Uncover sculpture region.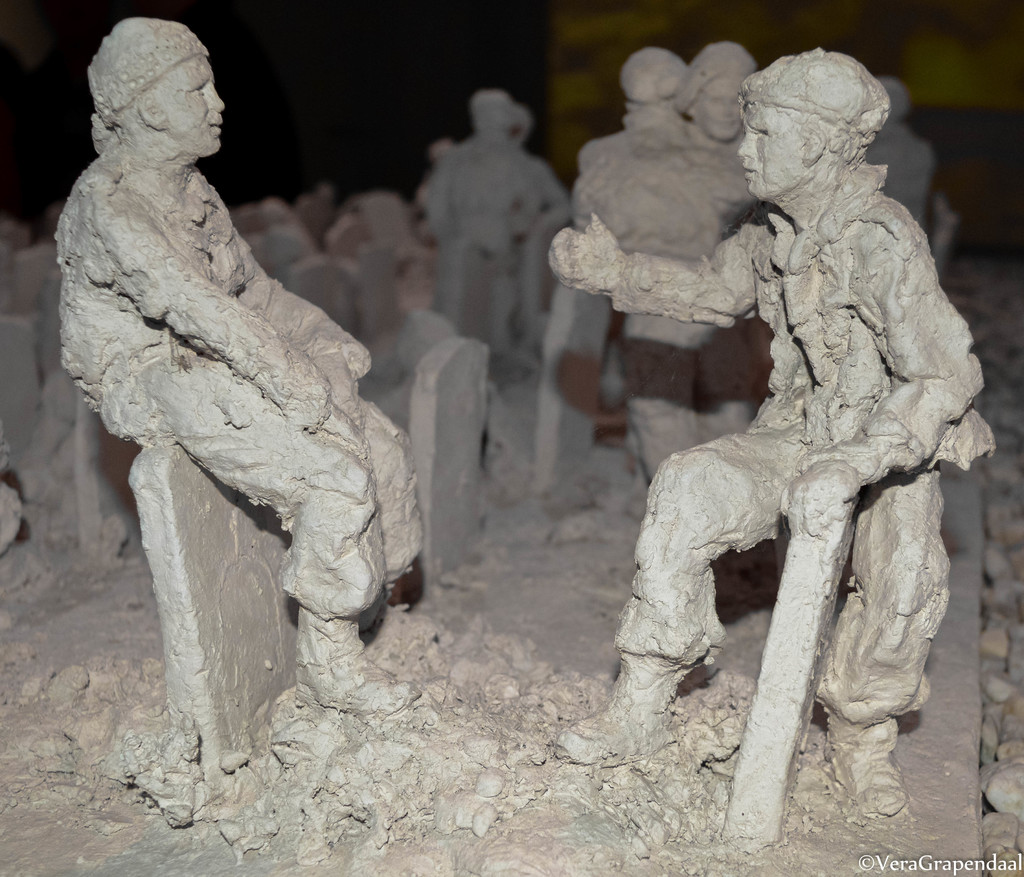
Uncovered: [x1=584, y1=42, x2=824, y2=519].
